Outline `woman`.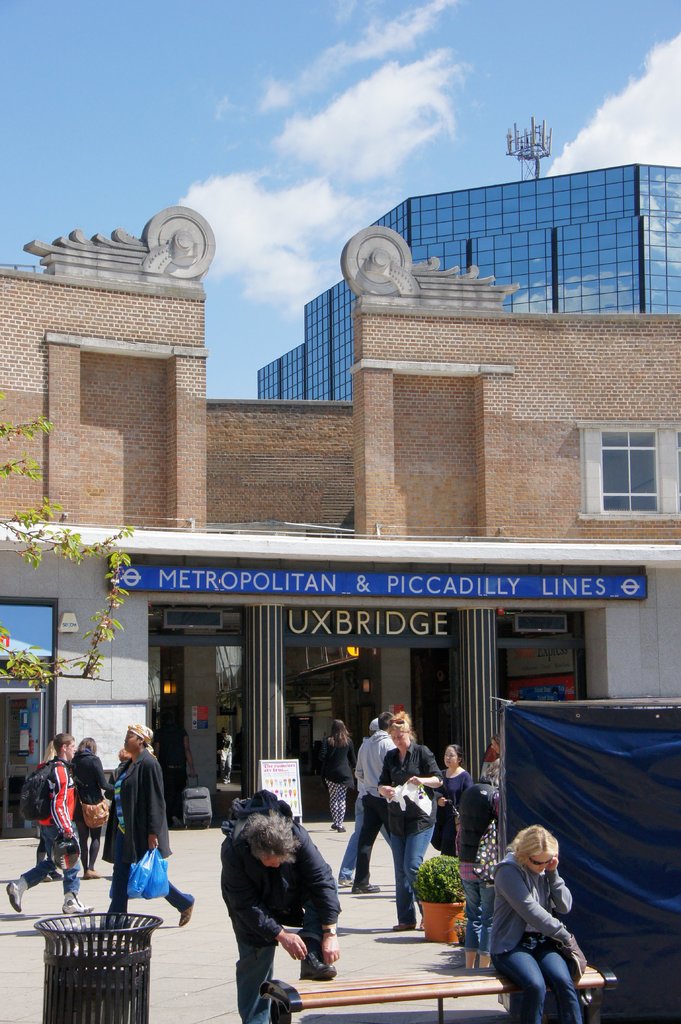
Outline: (32, 740, 63, 895).
